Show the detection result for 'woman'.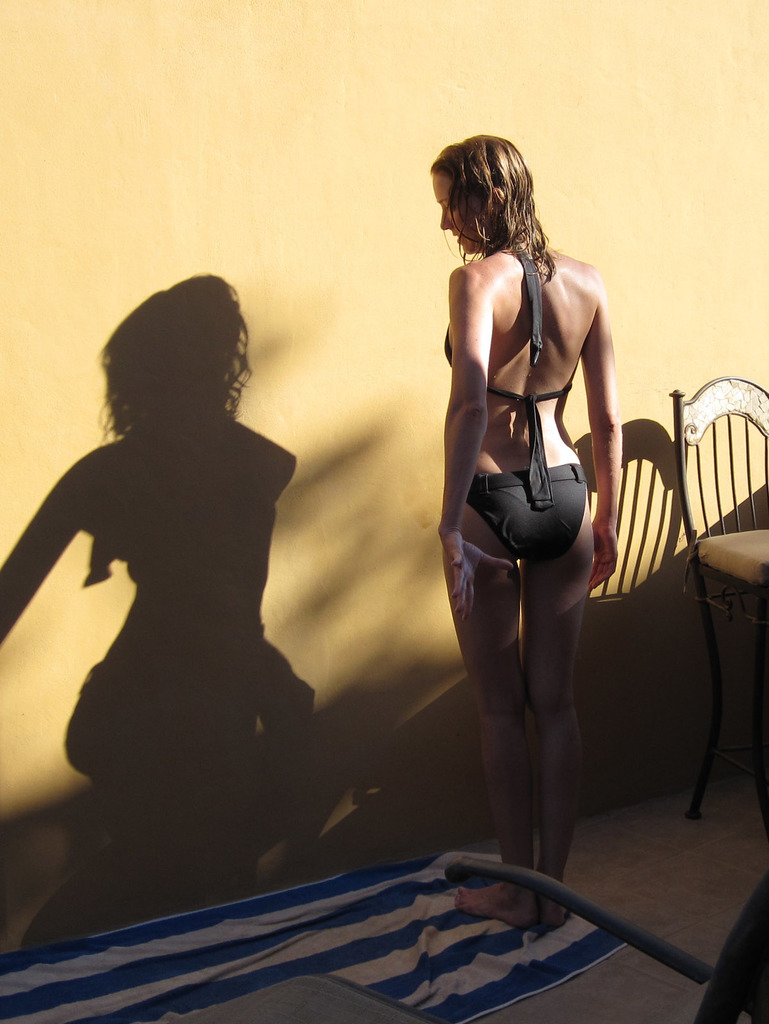
<bbox>410, 62, 631, 954</bbox>.
